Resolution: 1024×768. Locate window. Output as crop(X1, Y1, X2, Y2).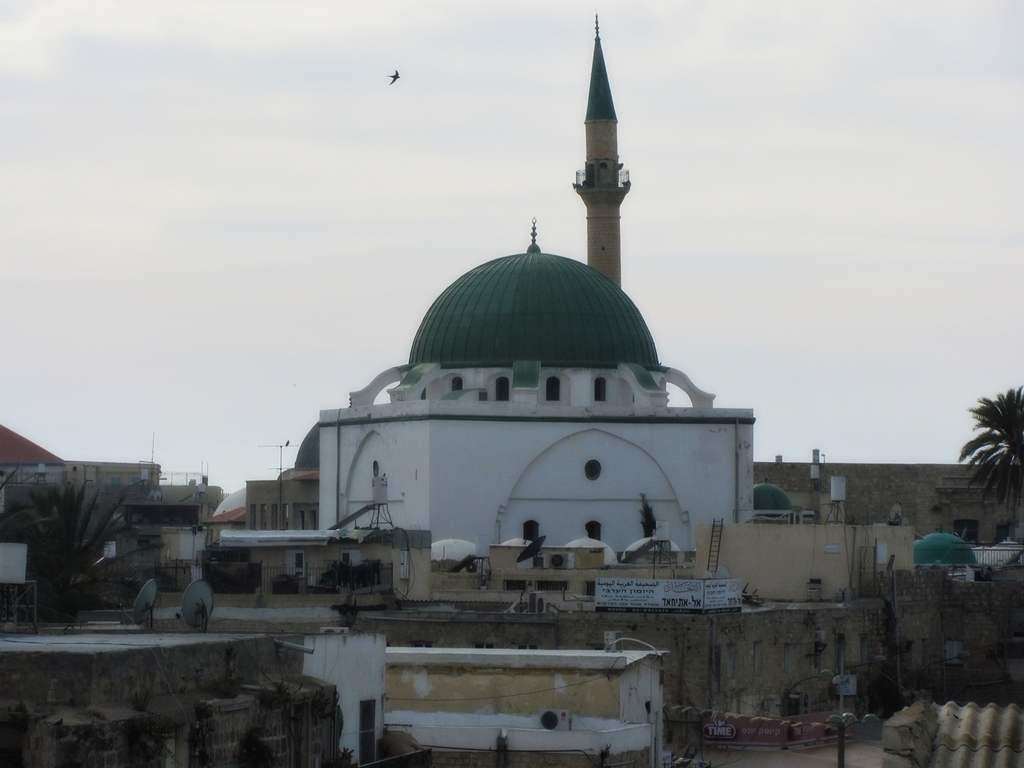
crop(407, 638, 437, 648).
